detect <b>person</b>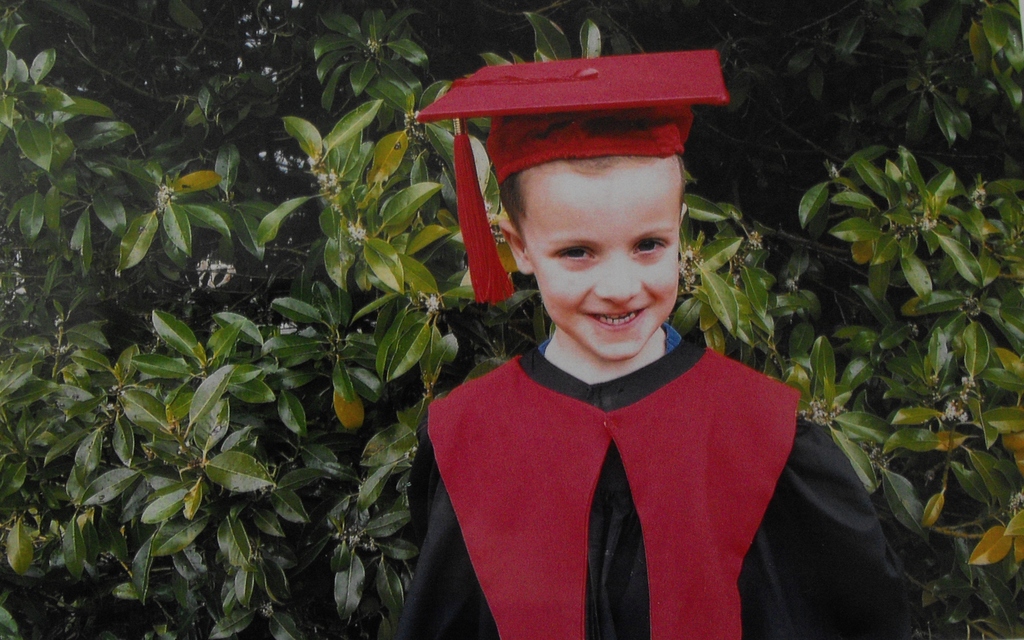
bbox(417, 54, 956, 637)
